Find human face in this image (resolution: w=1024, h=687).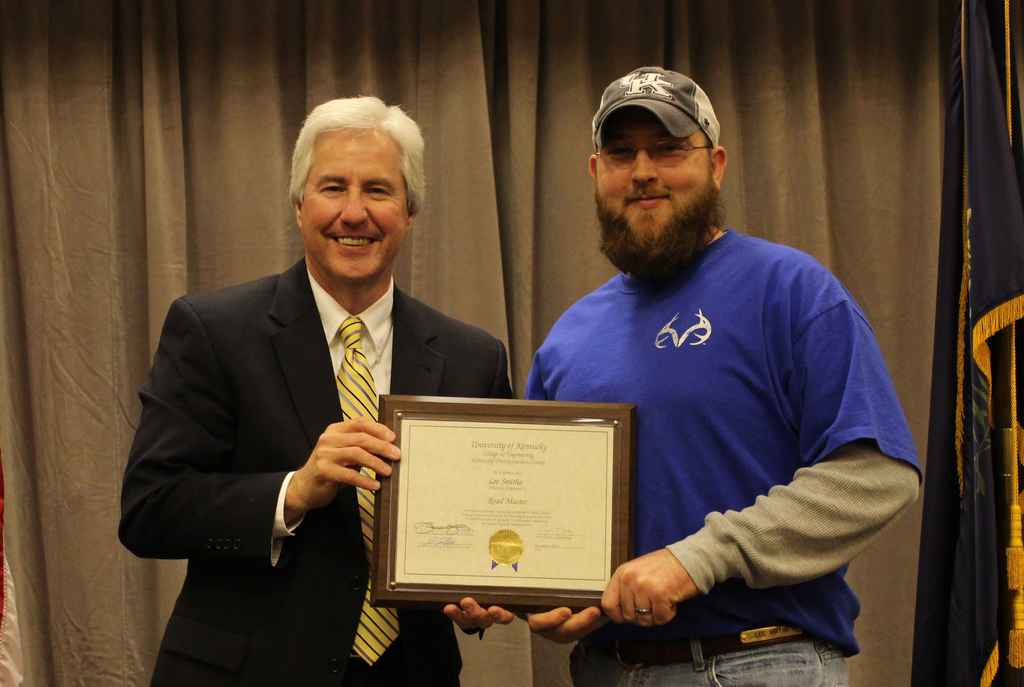
593,104,726,279.
